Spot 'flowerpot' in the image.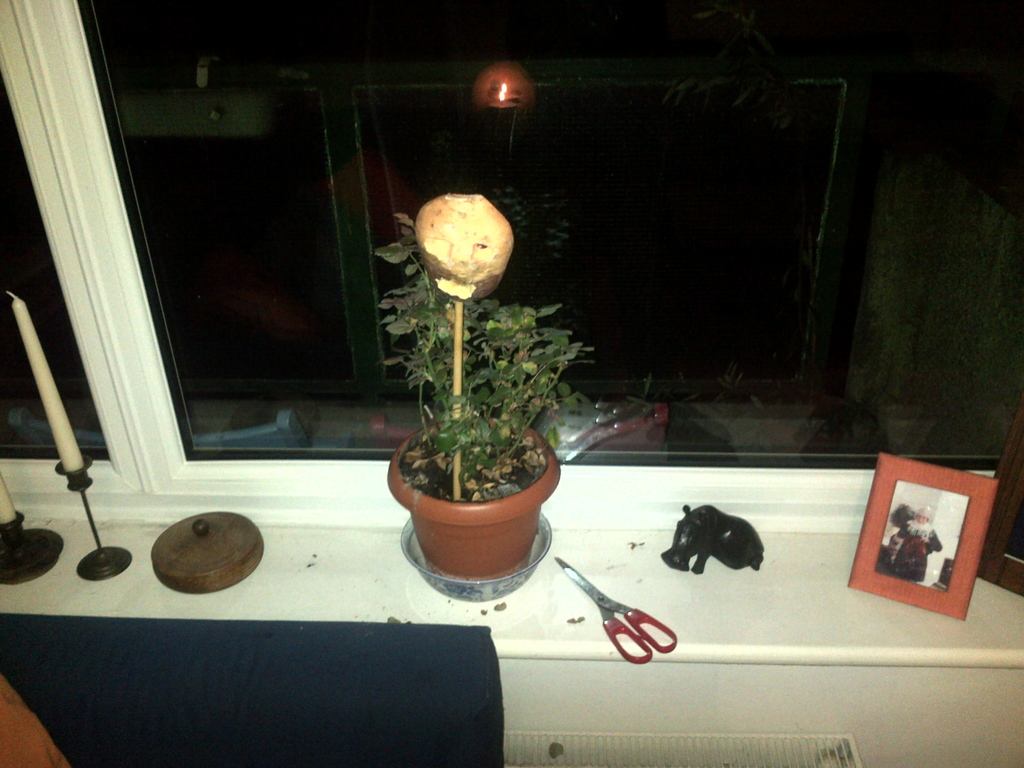
'flowerpot' found at locate(396, 404, 568, 586).
